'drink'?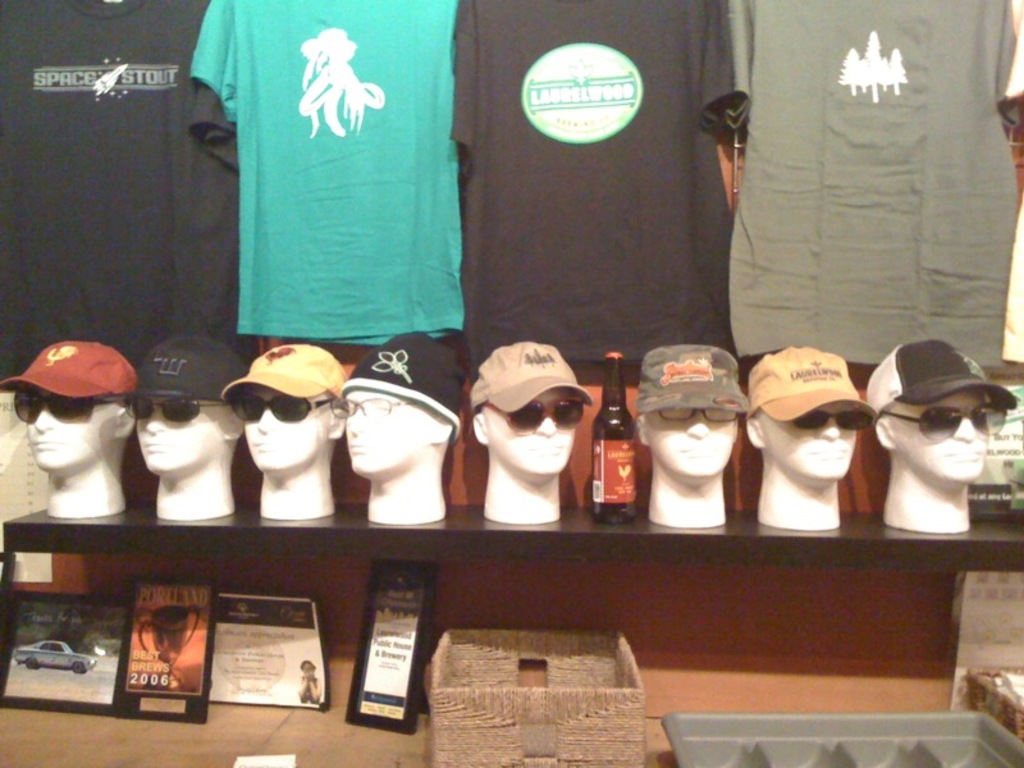
(595,380,643,532)
